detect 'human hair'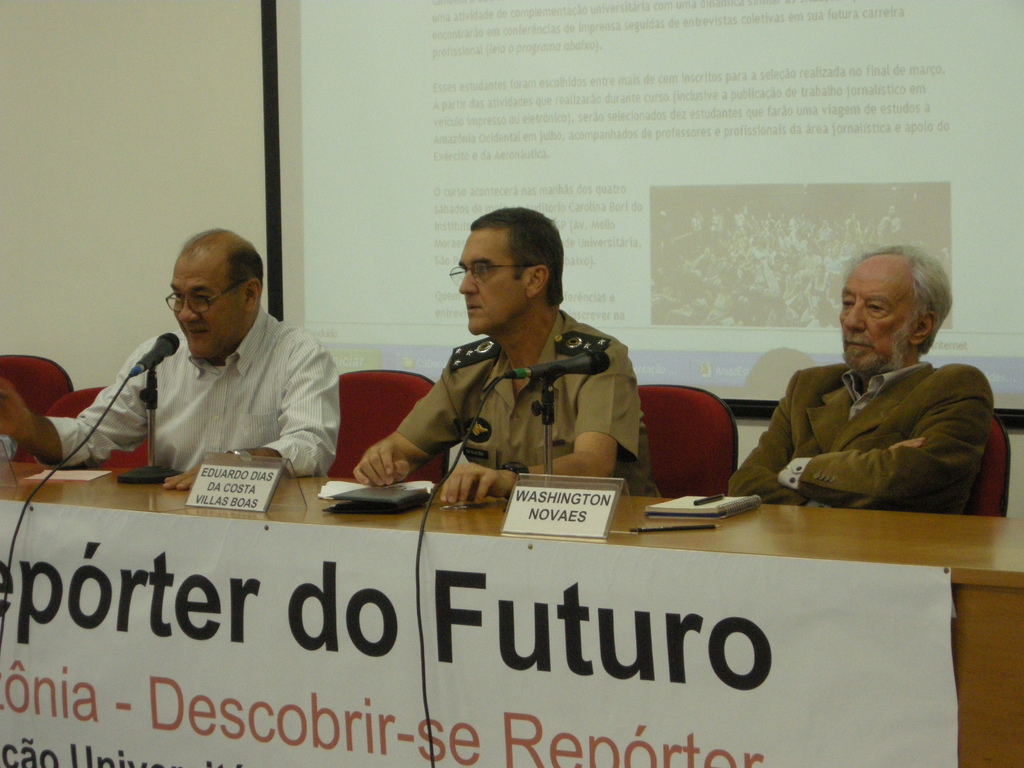
{"left": 844, "top": 250, "right": 956, "bottom": 365}
